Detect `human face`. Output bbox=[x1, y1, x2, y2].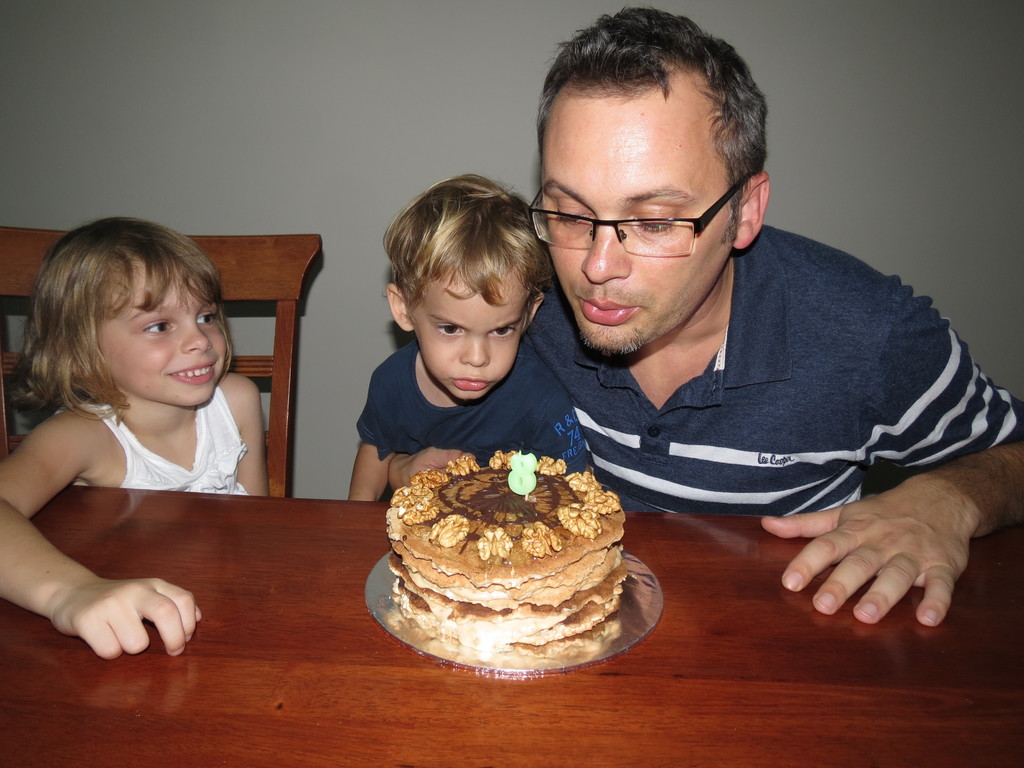
bbox=[407, 267, 530, 399].
